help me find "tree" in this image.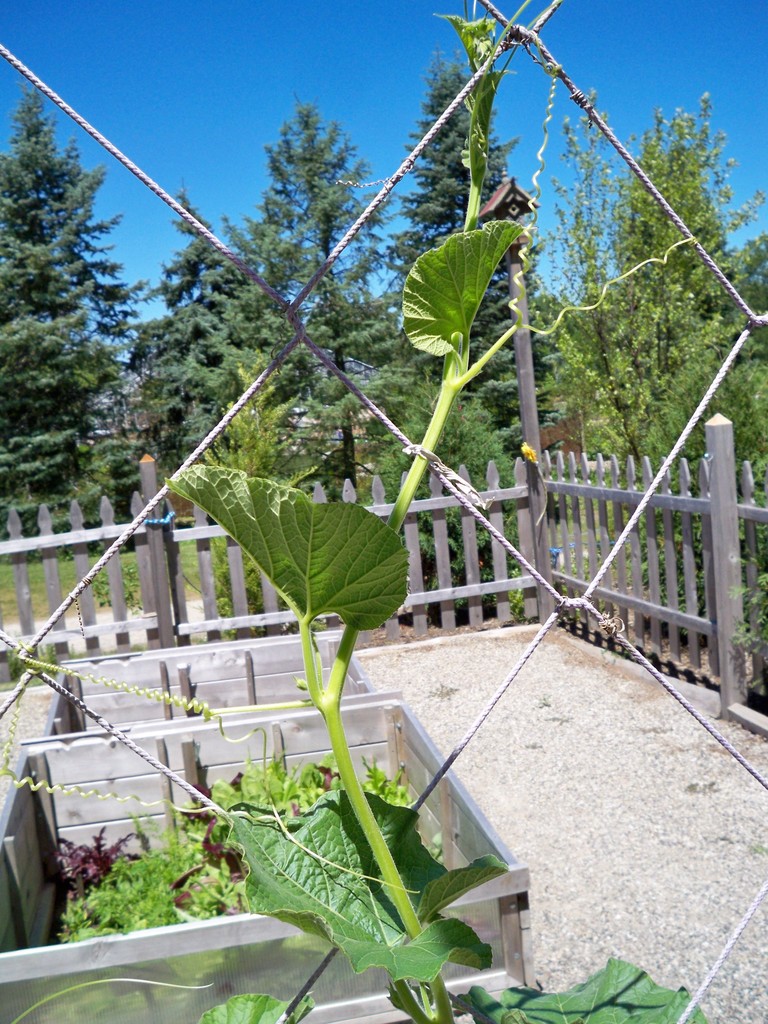
Found it: select_region(721, 232, 767, 376).
